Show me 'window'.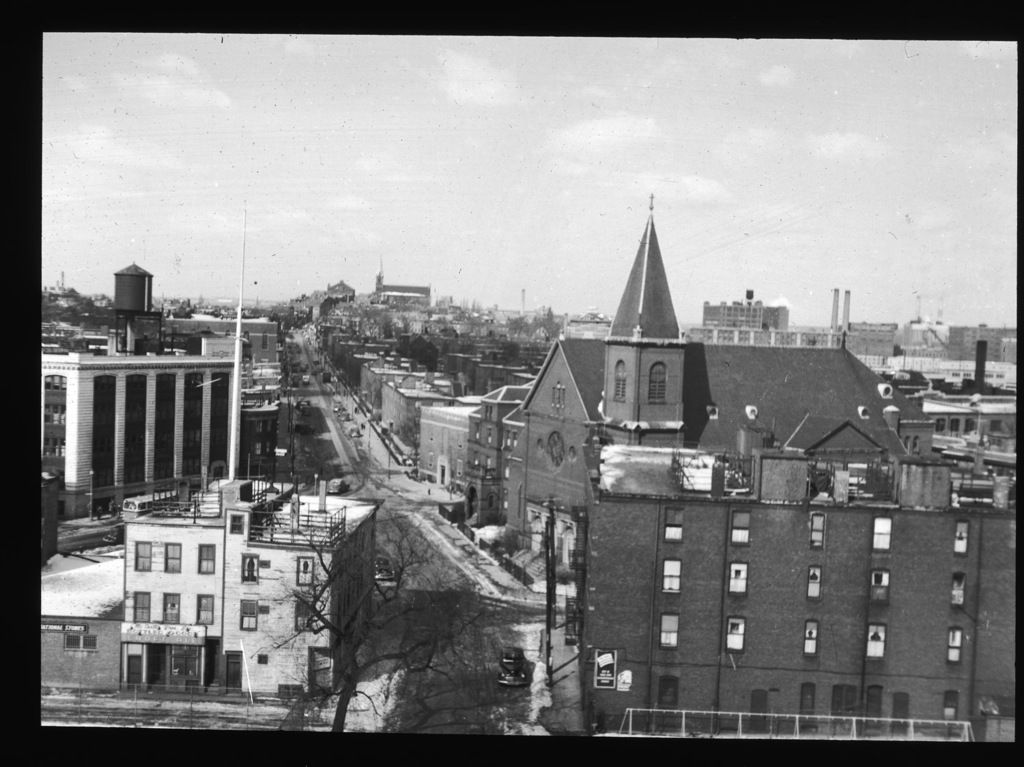
'window' is here: <region>803, 509, 825, 551</region>.
